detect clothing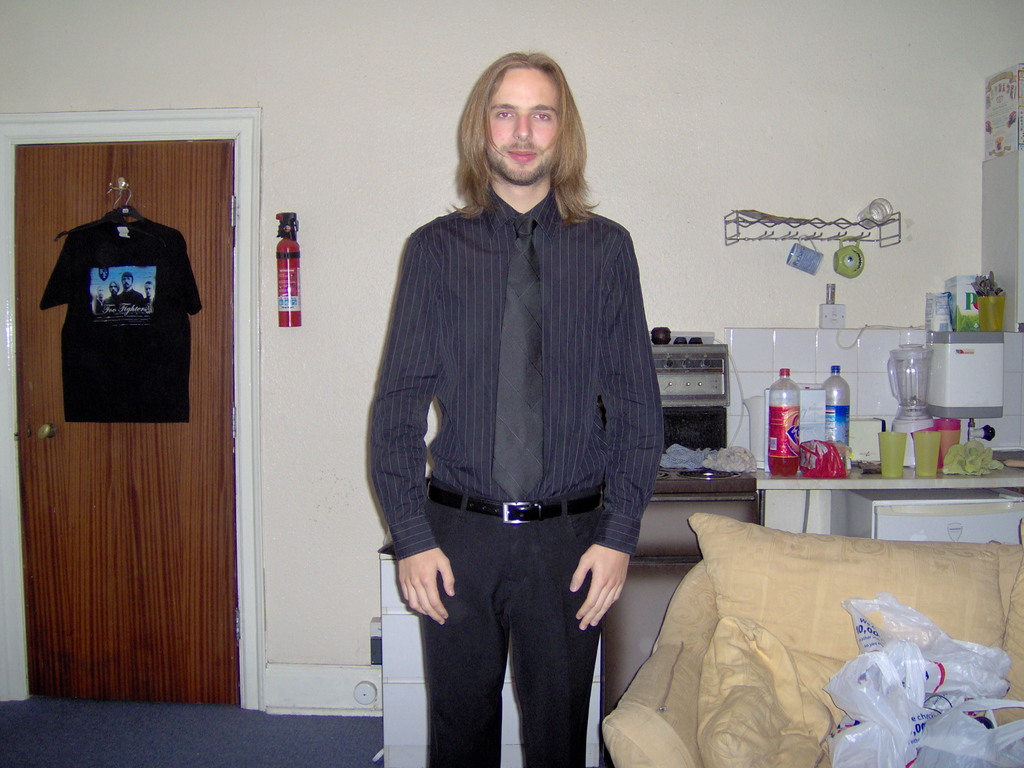
bbox=(369, 246, 651, 762)
